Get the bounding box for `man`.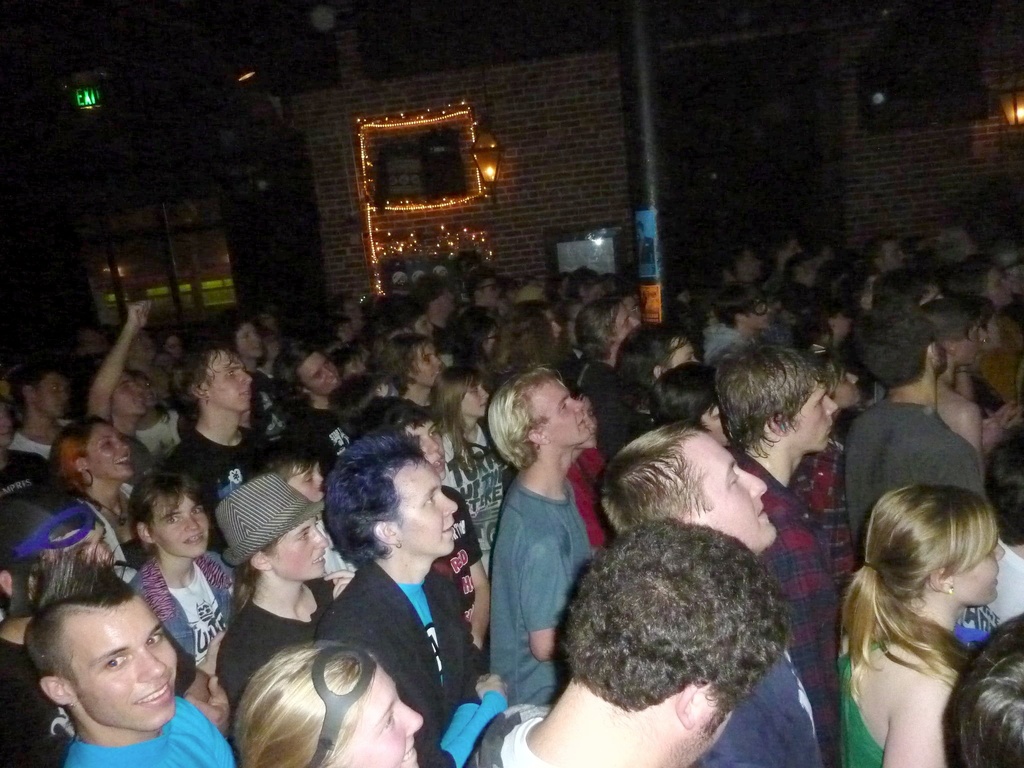
<box>326,440,473,724</box>.
